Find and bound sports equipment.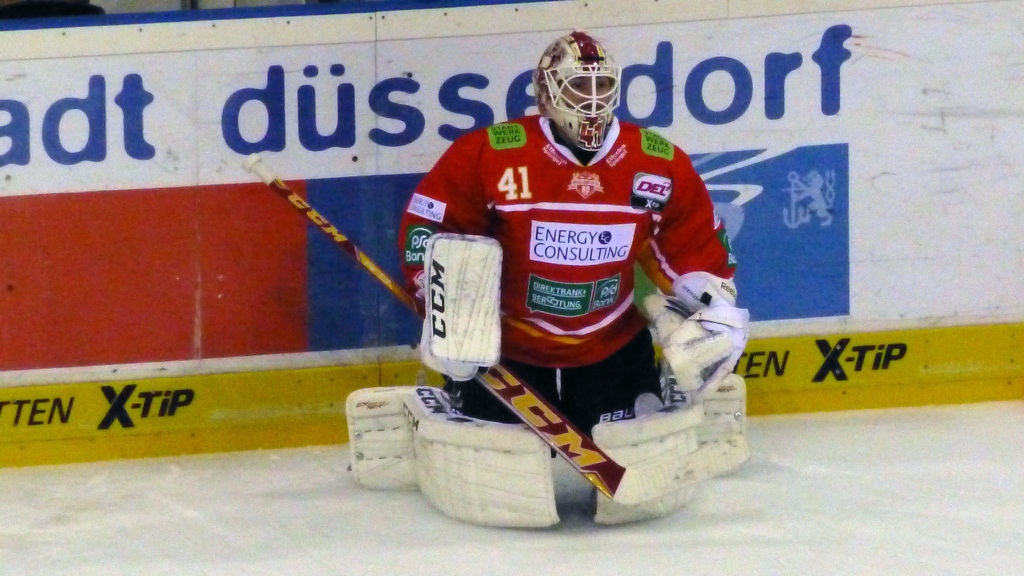
Bound: crop(243, 159, 636, 499).
